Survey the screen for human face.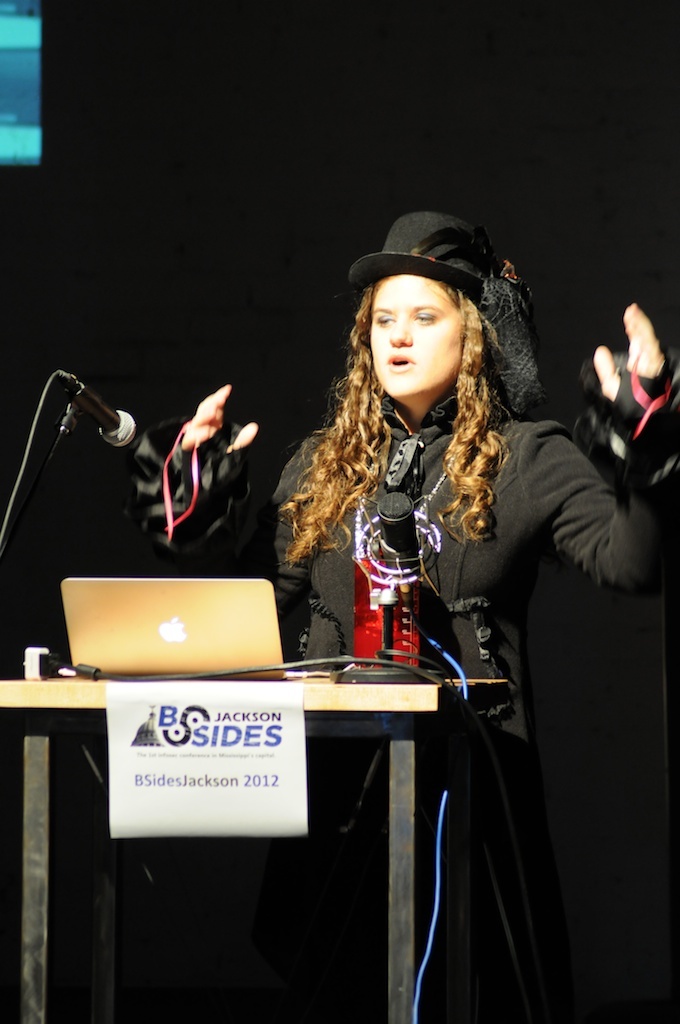
Survey found: [left=374, top=273, right=466, bottom=395].
